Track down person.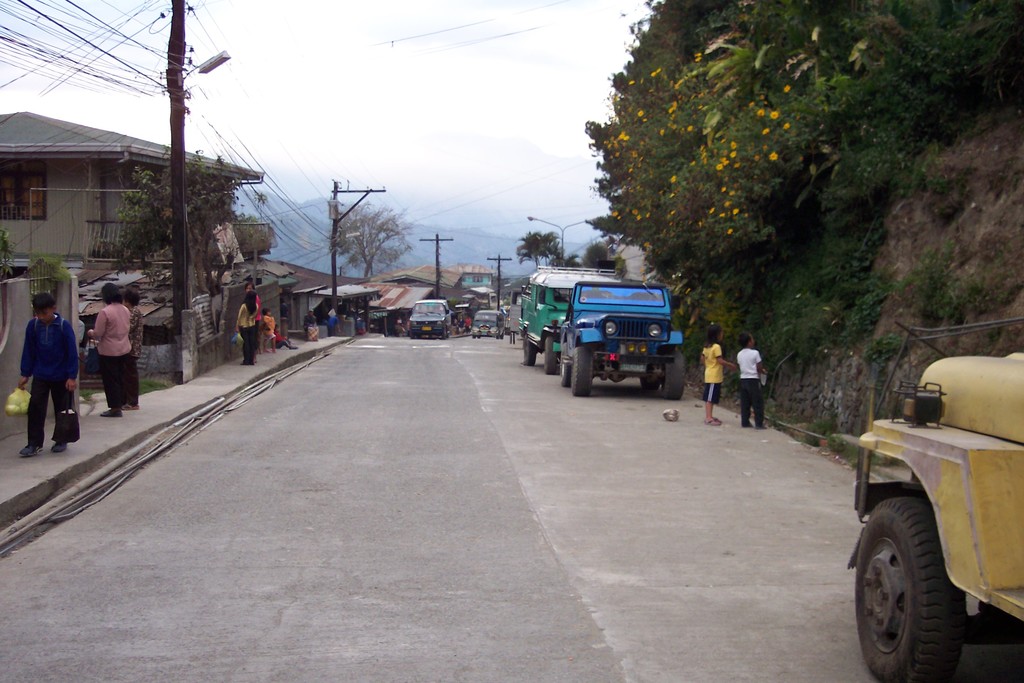
Tracked to l=451, t=317, r=452, b=327.
